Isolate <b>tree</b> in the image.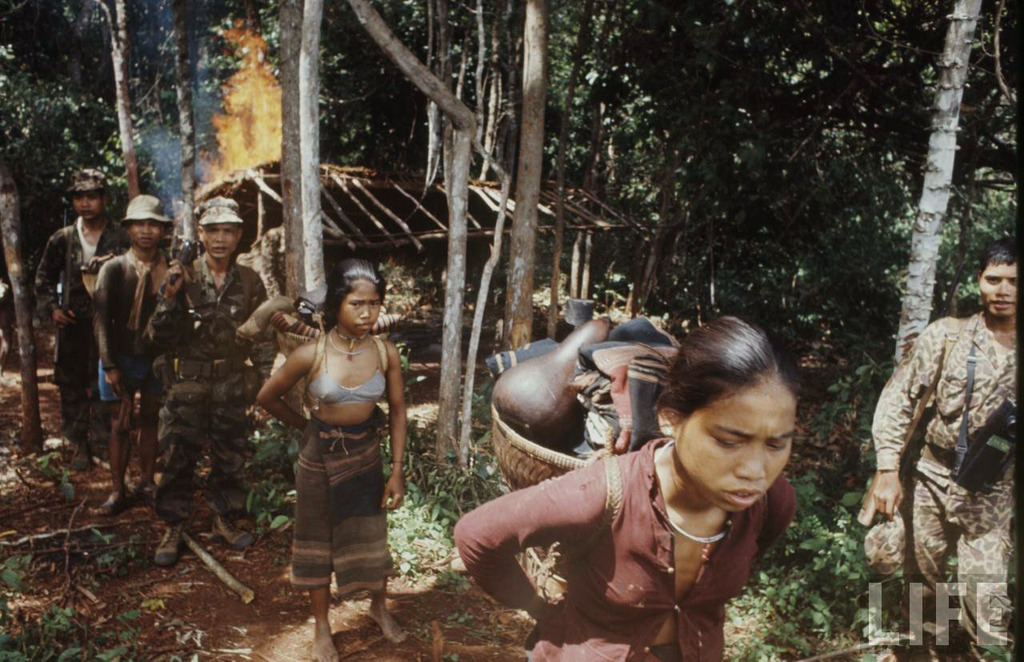
Isolated region: [x1=0, y1=156, x2=50, y2=460].
